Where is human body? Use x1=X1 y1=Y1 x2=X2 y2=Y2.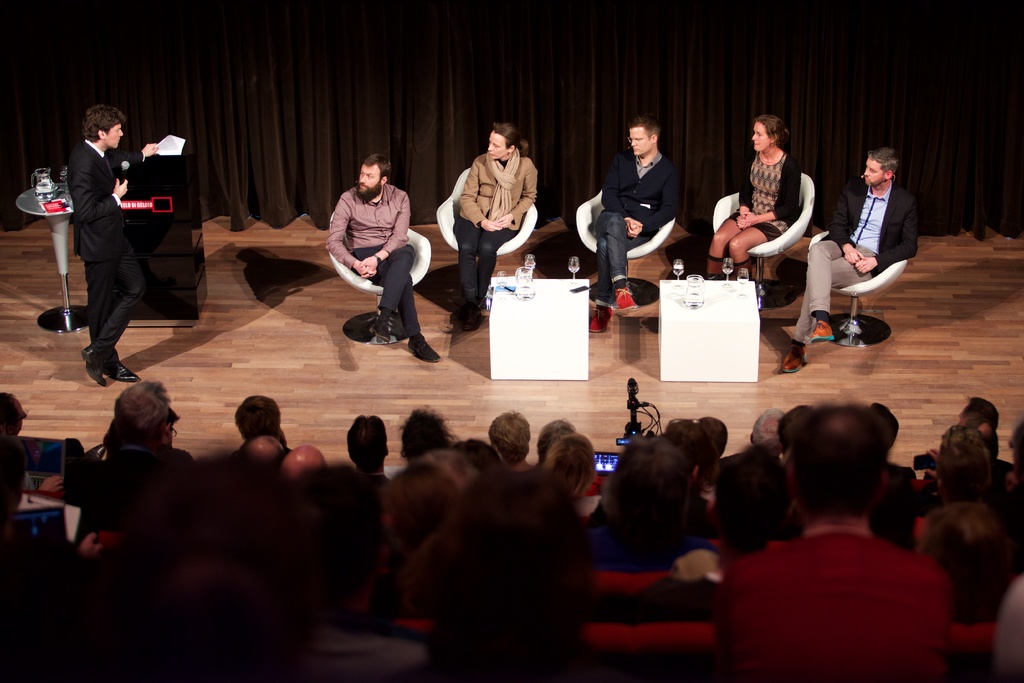
x1=398 y1=406 x2=449 y2=457.
